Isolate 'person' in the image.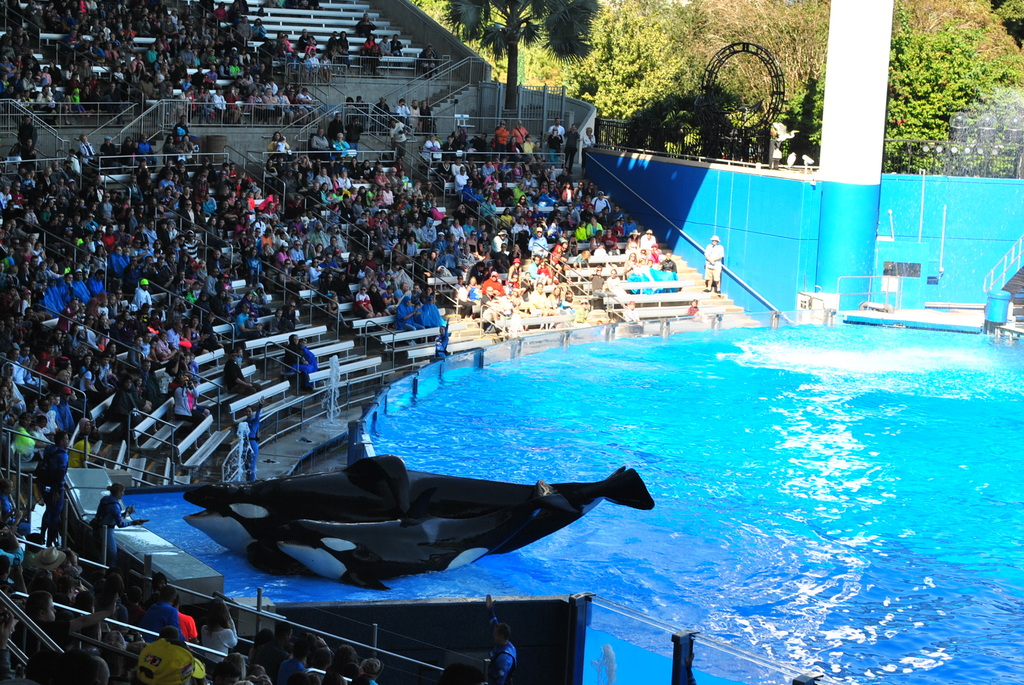
Isolated region: rect(46, 393, 67, 430).
